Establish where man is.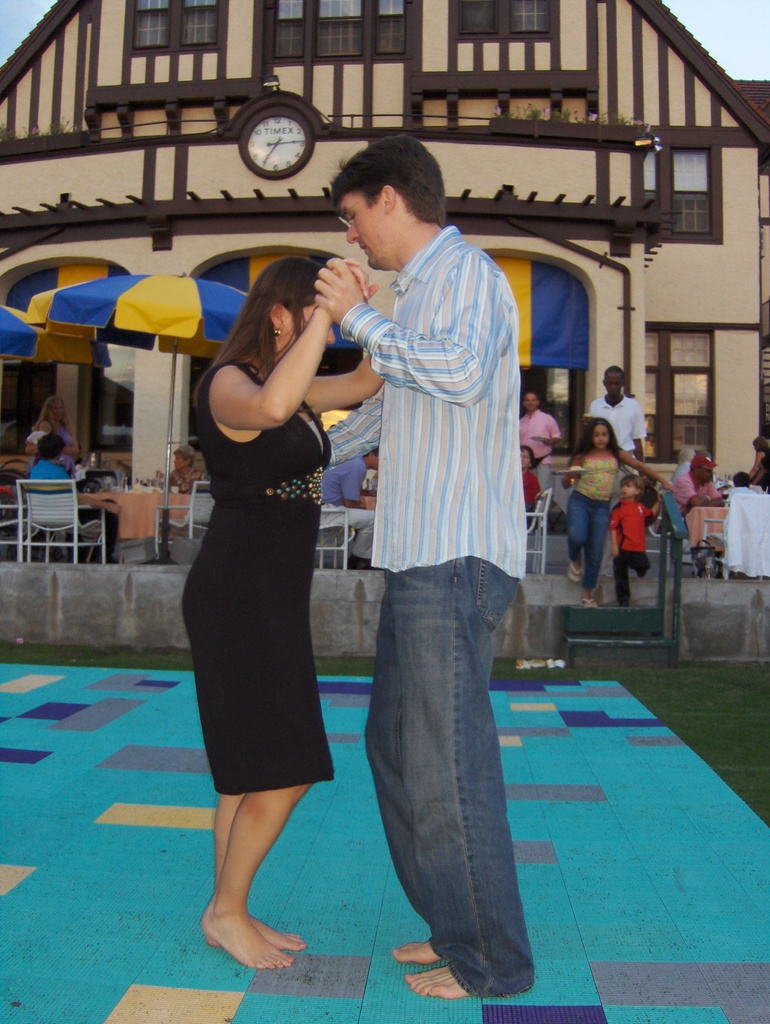
Established at rect(318, 447, 385, 564).
